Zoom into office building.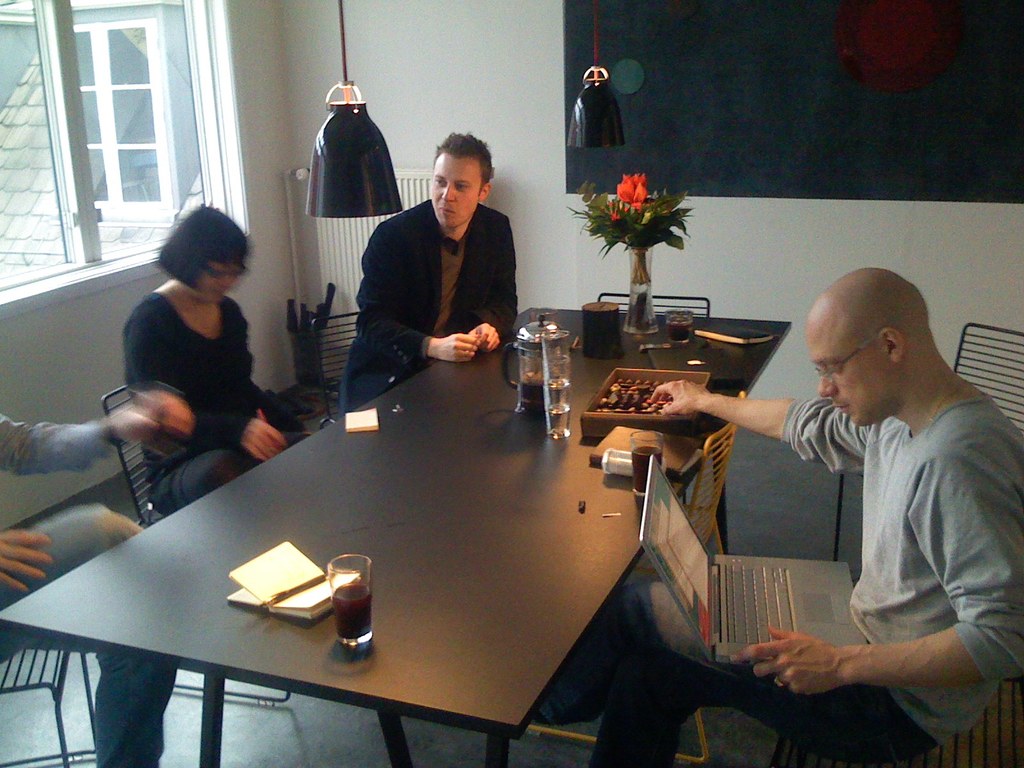
Zoom target: (left=0, top=15, right=1023, bottom=767).
